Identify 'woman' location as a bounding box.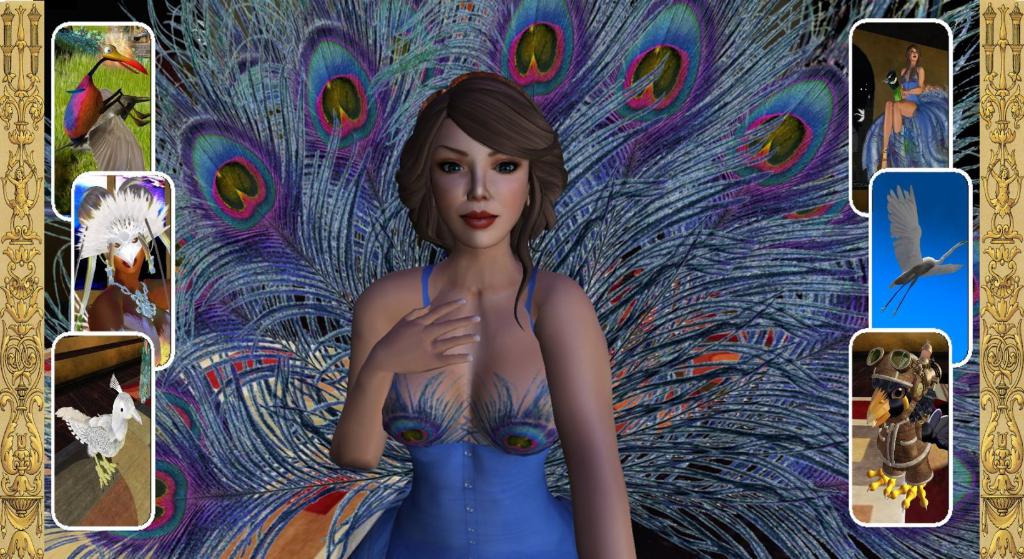
[327, 70, 639, 558].
